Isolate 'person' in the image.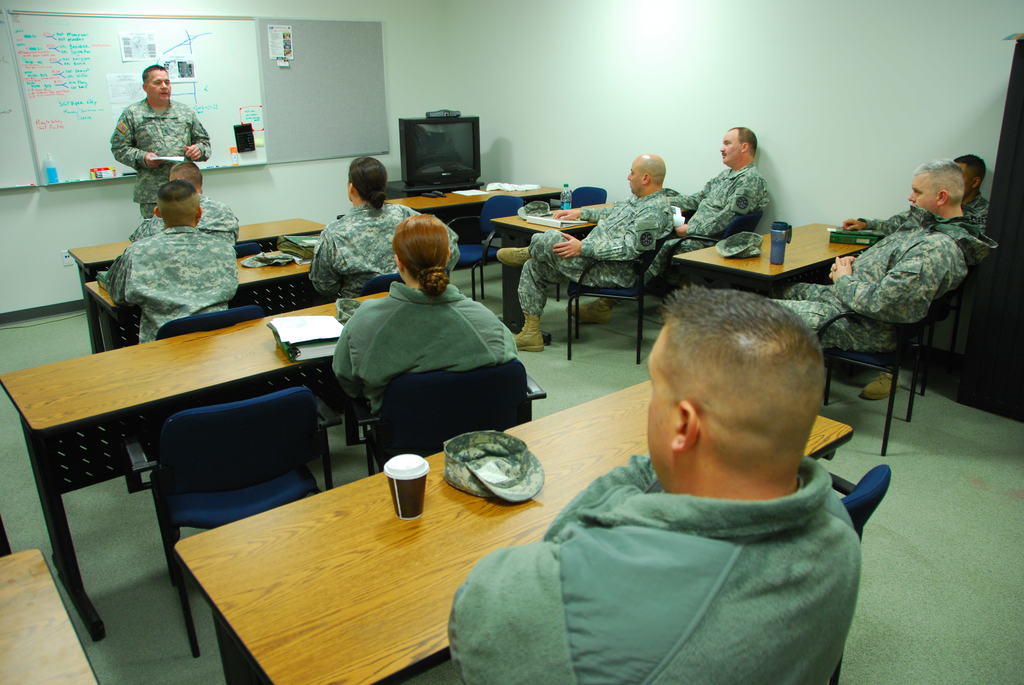
Isolated region: x1=493, y1=154, x2=673, y2=349.
